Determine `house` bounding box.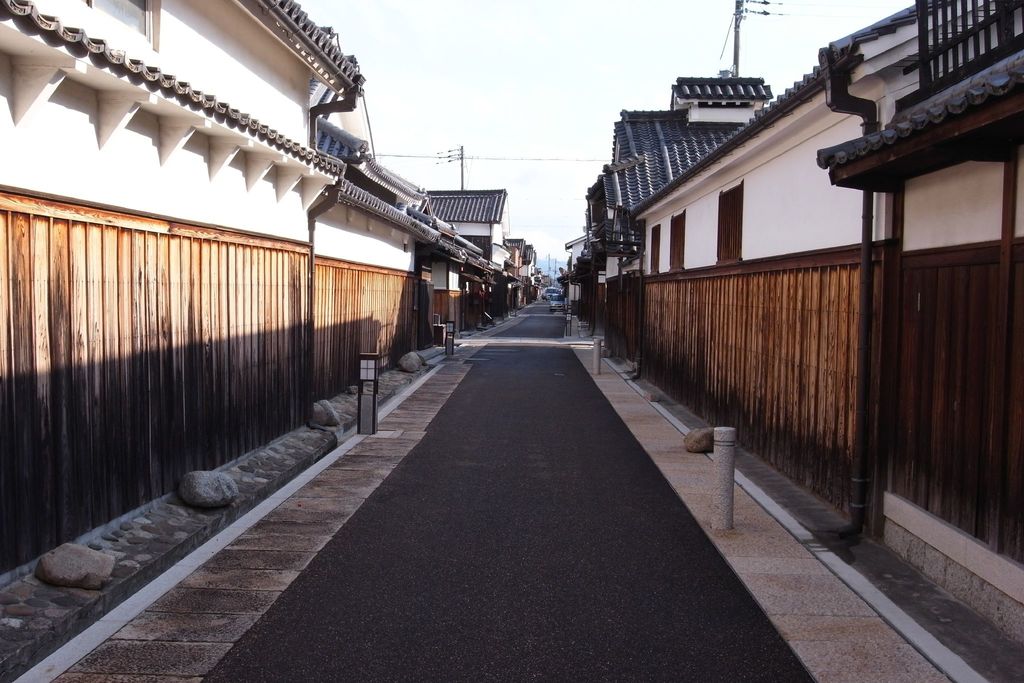
Determined: detection(421, 183, 512, 334).
